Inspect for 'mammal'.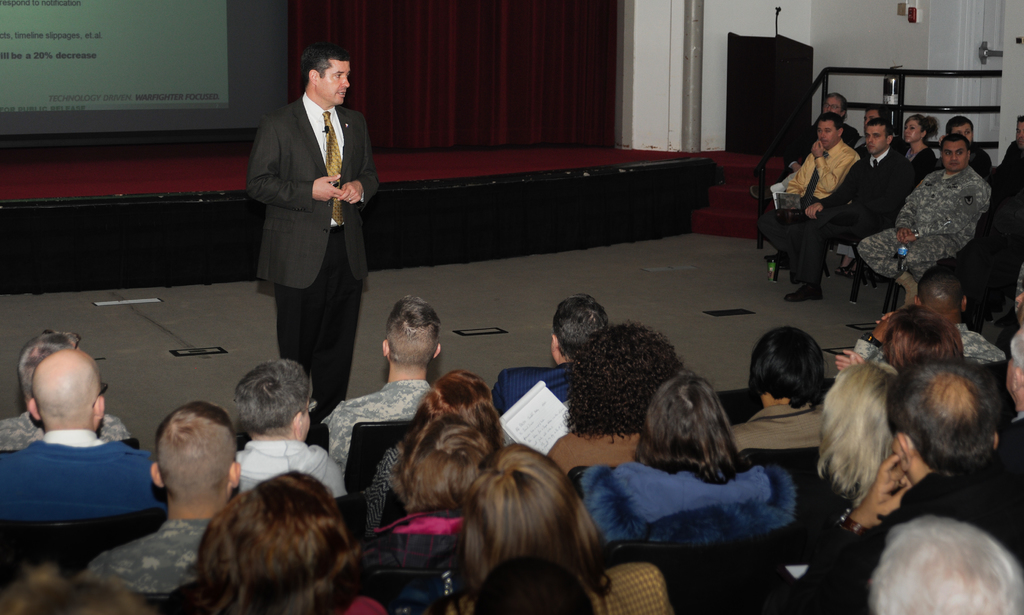
Inspection: (left=79, top=402, right=246, bottom=614).
